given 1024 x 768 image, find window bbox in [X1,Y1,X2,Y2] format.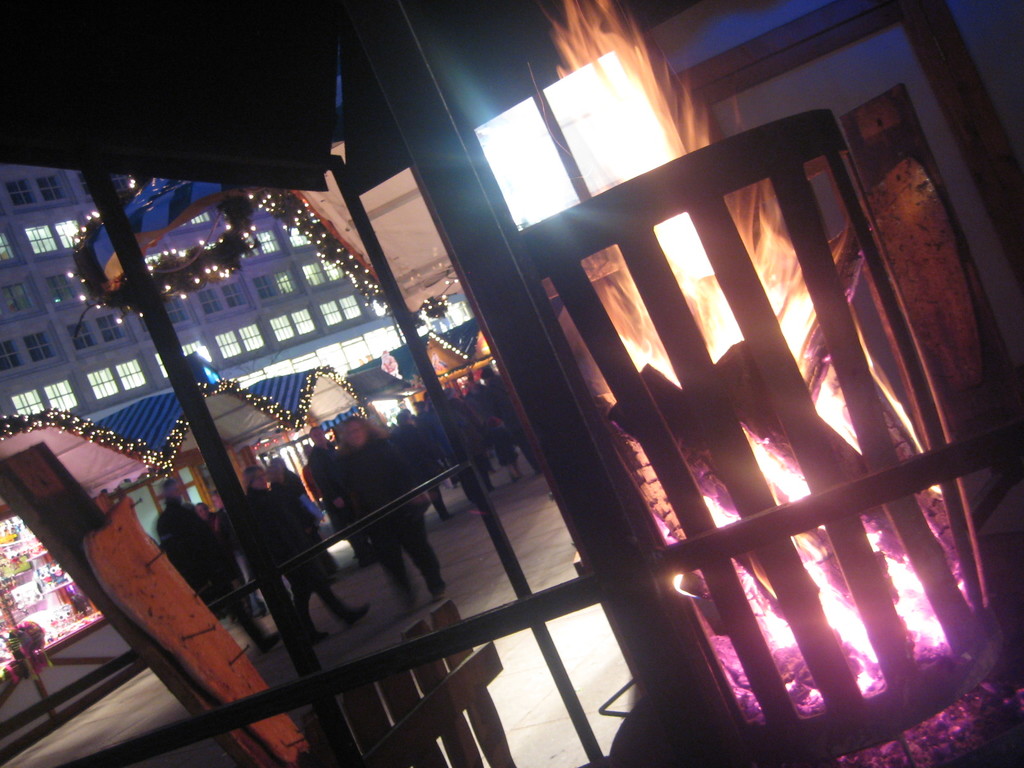
[323,303,344,330].
